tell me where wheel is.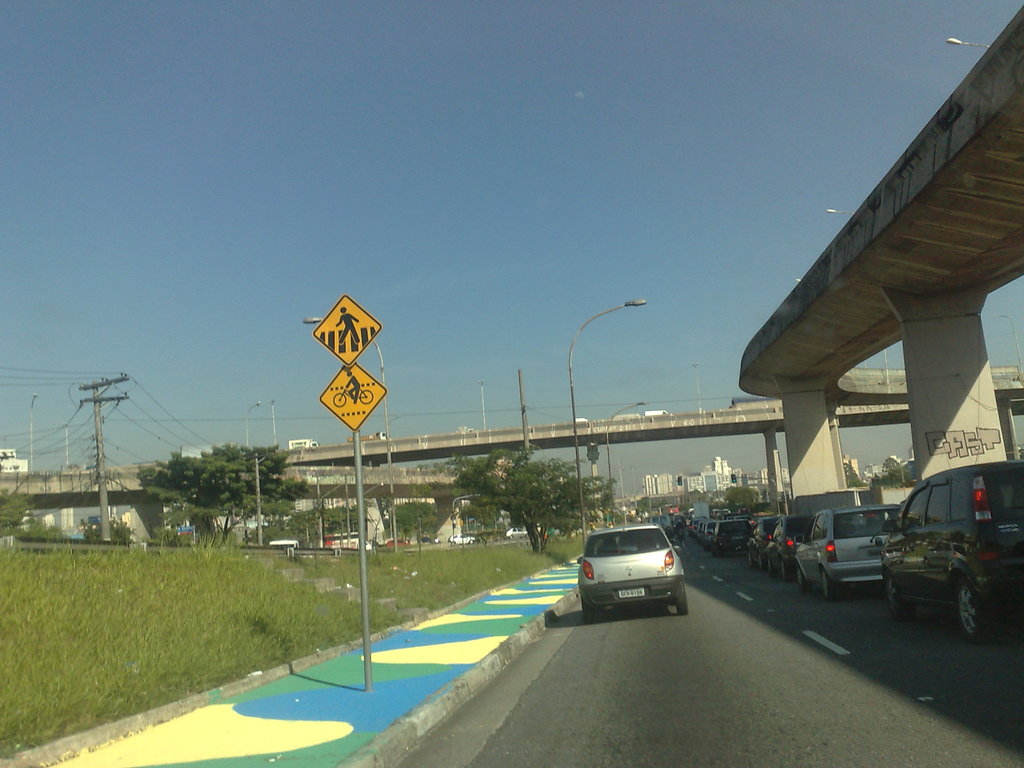
wheel is at 794/569/805/584.
